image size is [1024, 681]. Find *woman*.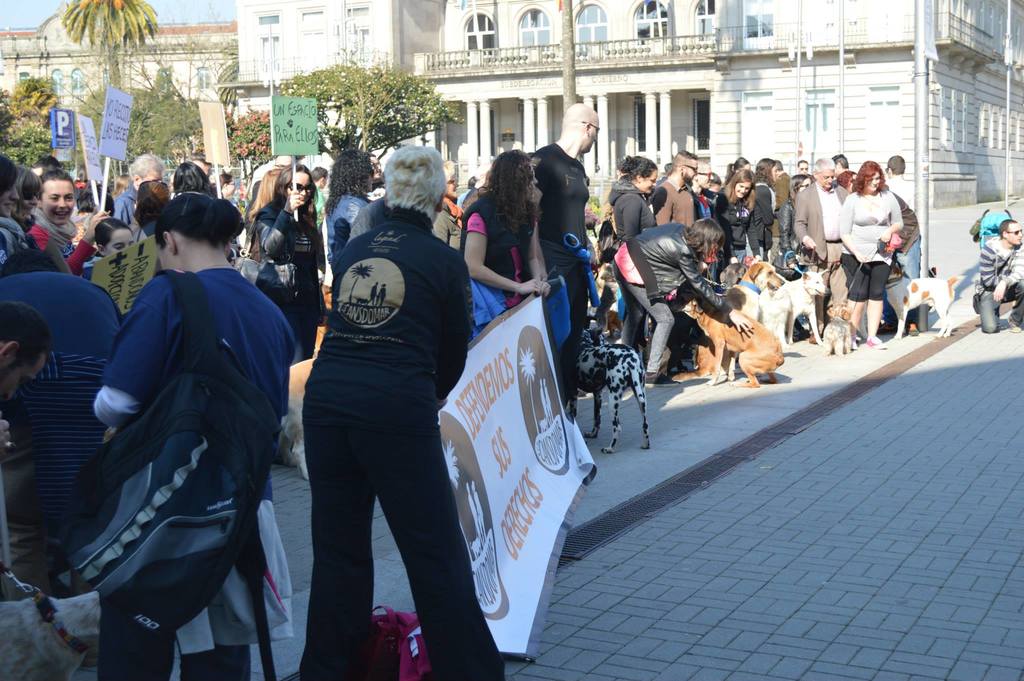
(x1=260, y1=163, x2=324, y2=355).
